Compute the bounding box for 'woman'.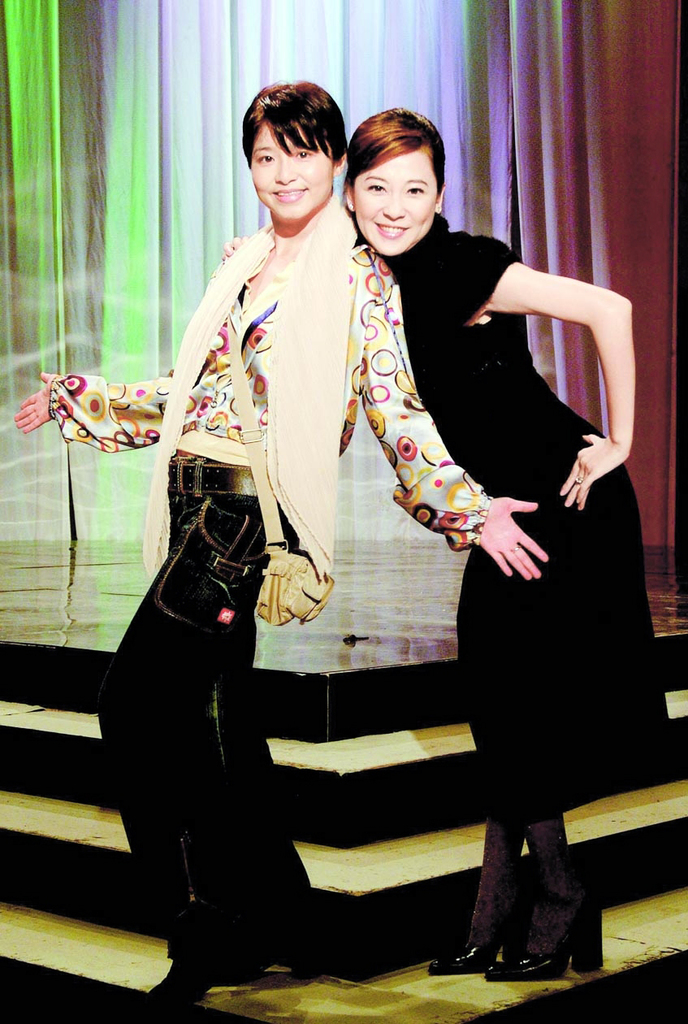
box=[14, 81, 551, 1018].
